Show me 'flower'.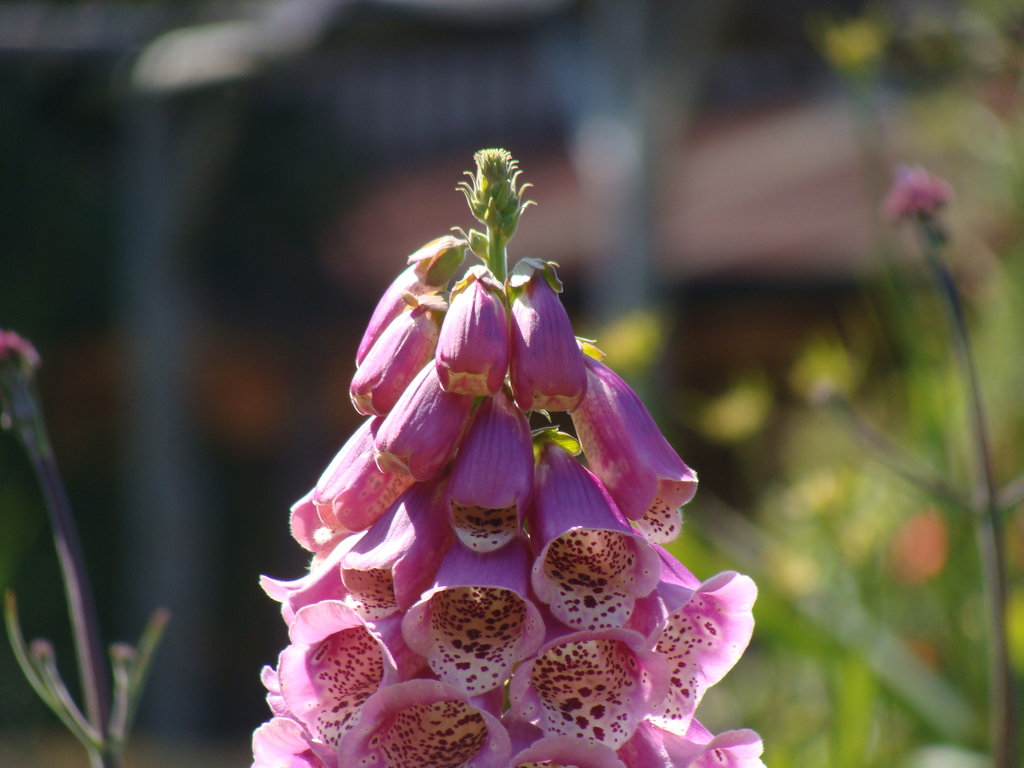
'flower' is here: l=879, t=159, r=953, b=227.
